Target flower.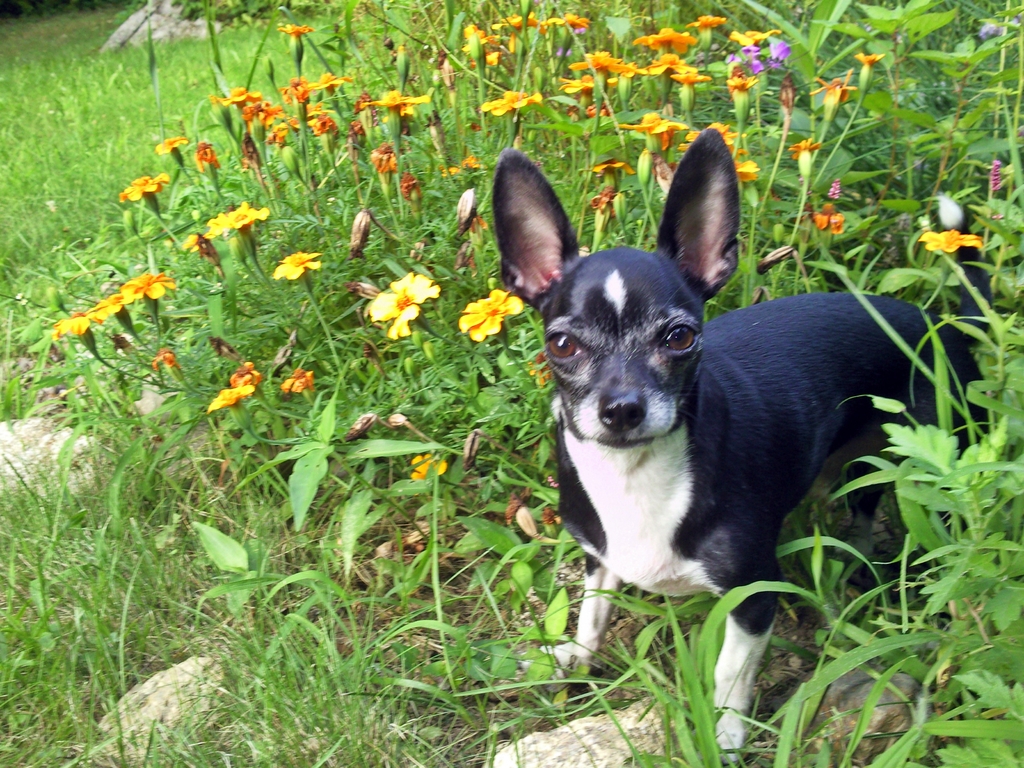
Target region: pyautogui.locateOnScreen(792, 135, 818, 176).
